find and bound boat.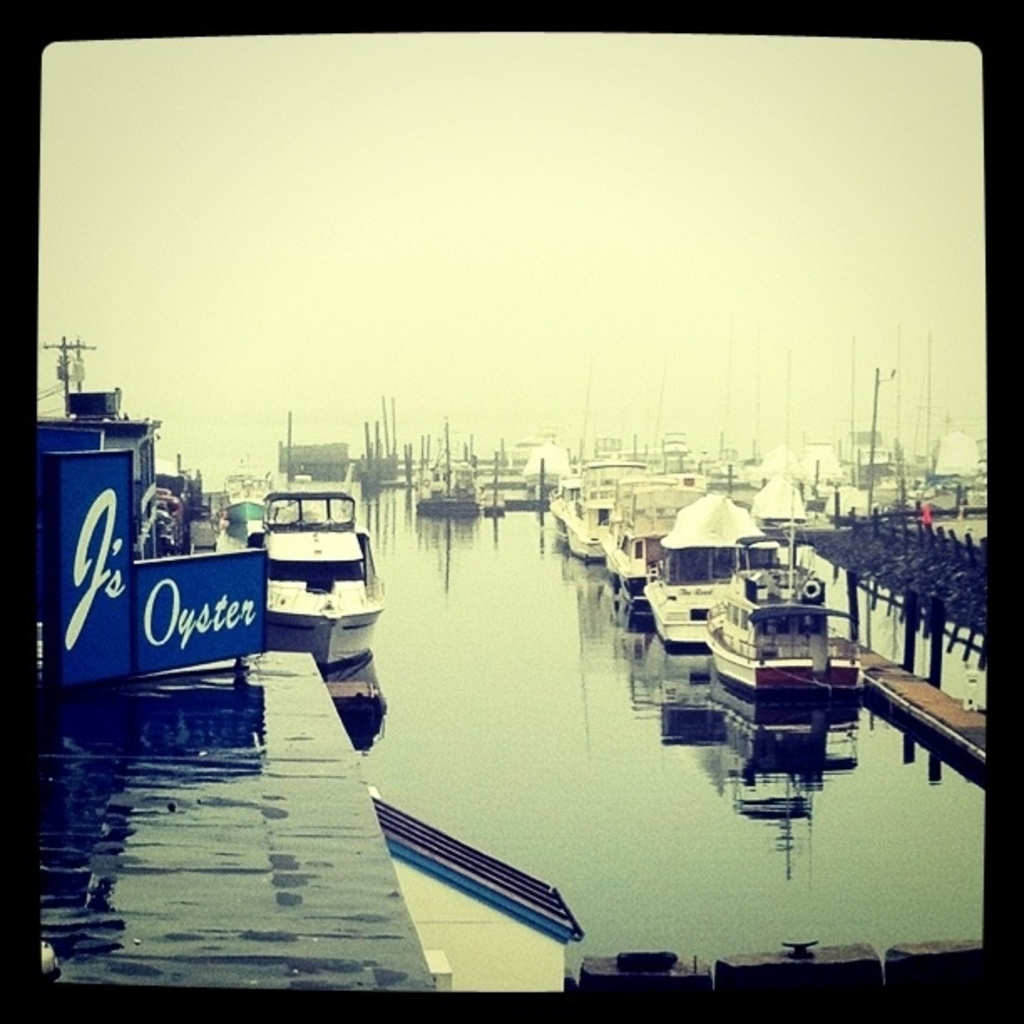
Bound: box(385, 417, 479, 515).
